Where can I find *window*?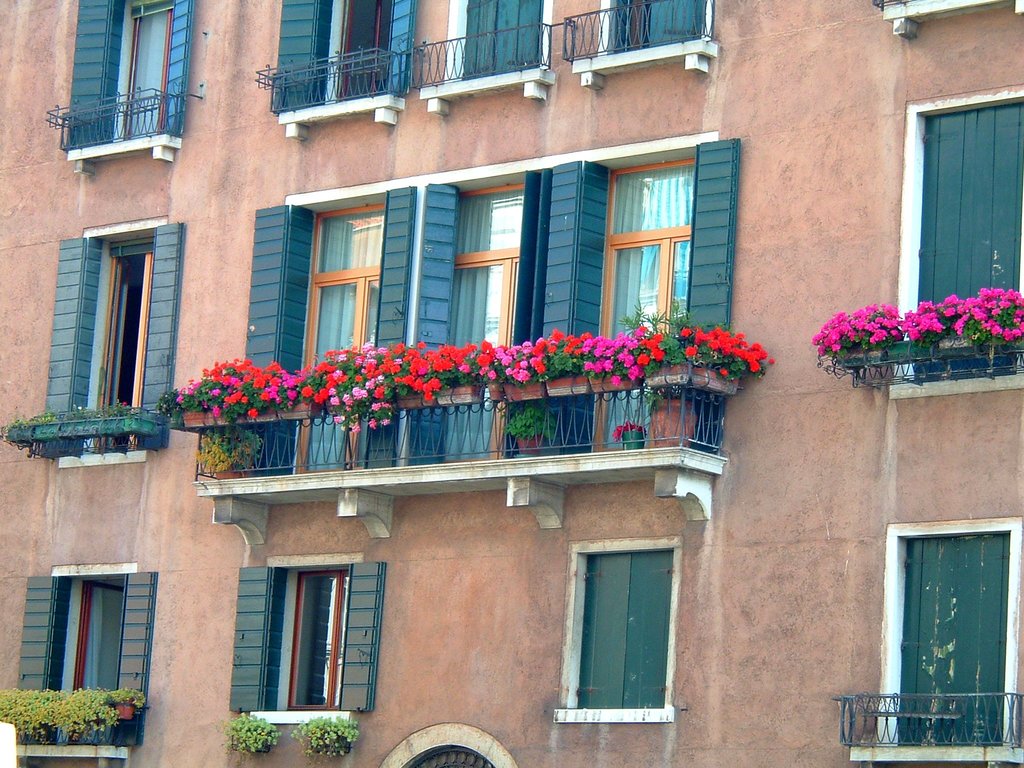
You can find it at l=904, t=85, r=1021, b=389.
